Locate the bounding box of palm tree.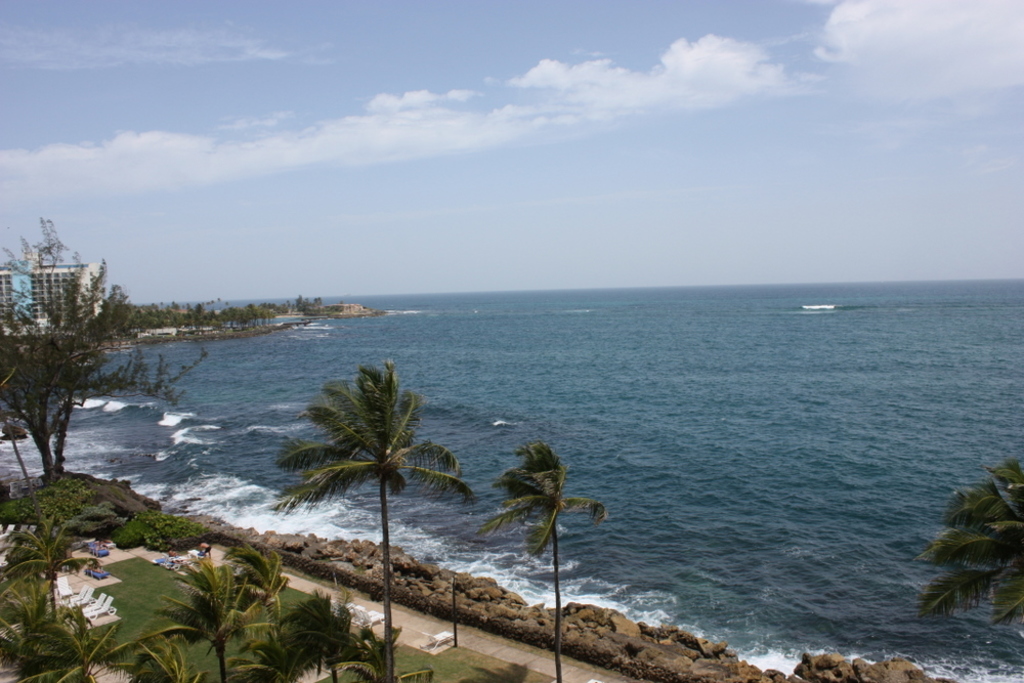
Bounding box: [x1=264, y1=589, x2=354, y2=682].
